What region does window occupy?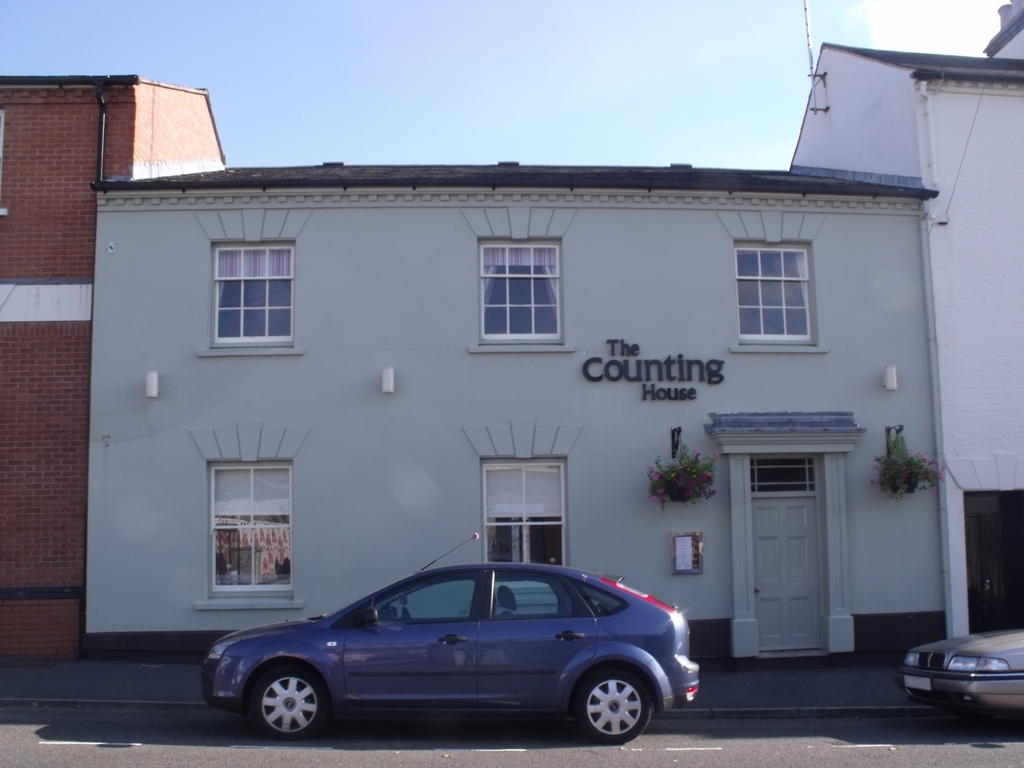
box=[481, 240, 564, 346].
